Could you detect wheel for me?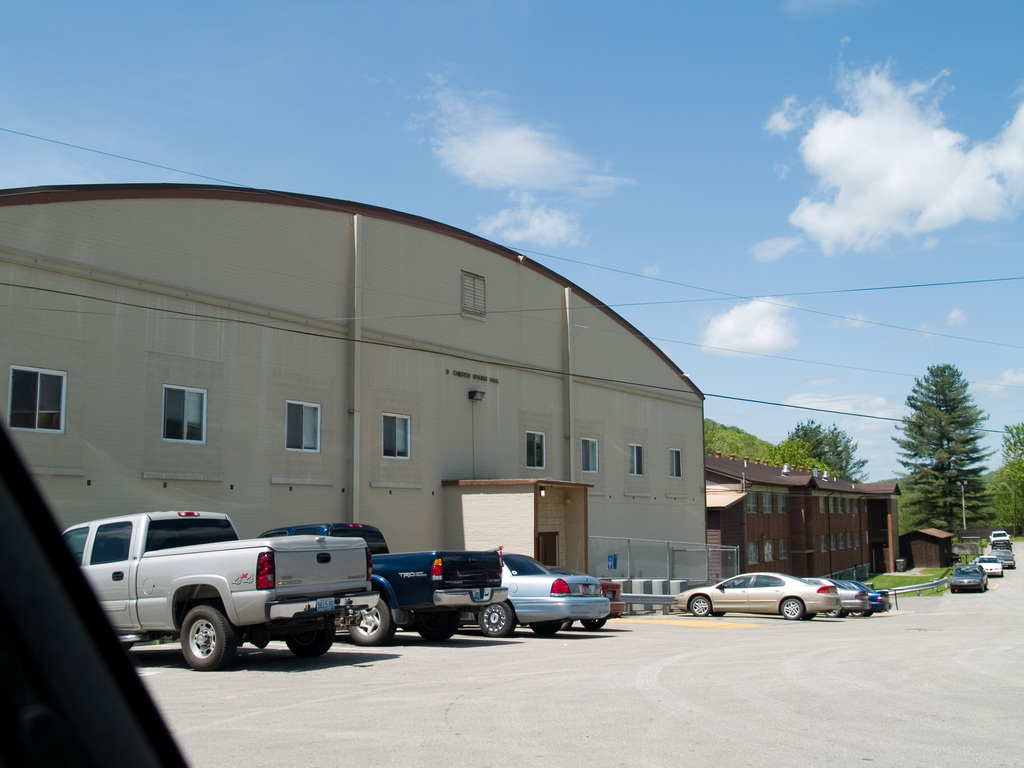
Detection result: bbox=(579, 618, 606, 631).
